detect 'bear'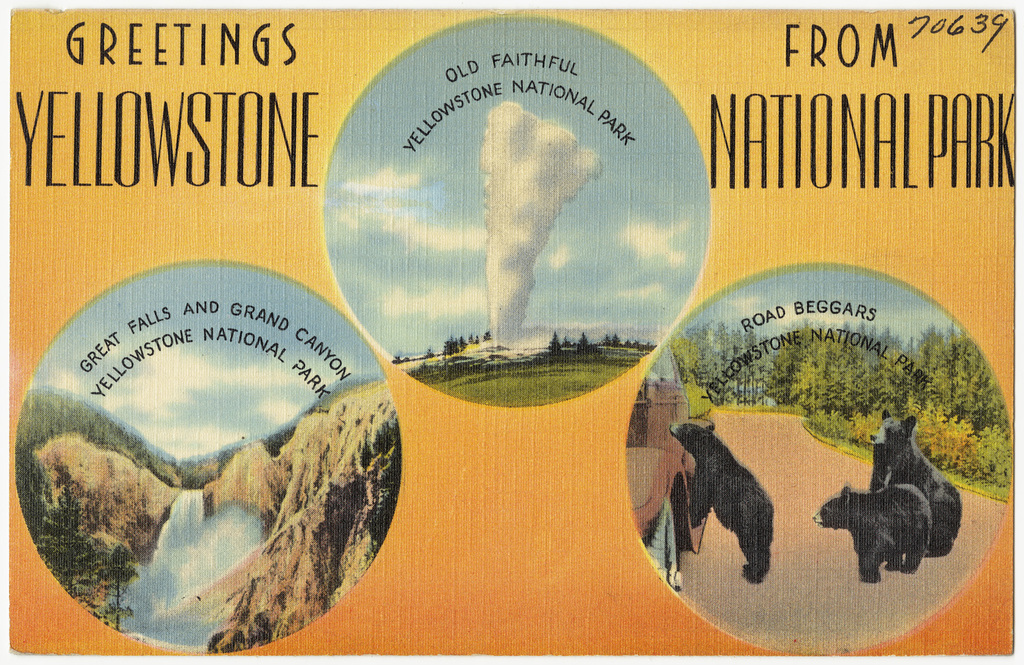
bbox(810, 483, 933, 585)
